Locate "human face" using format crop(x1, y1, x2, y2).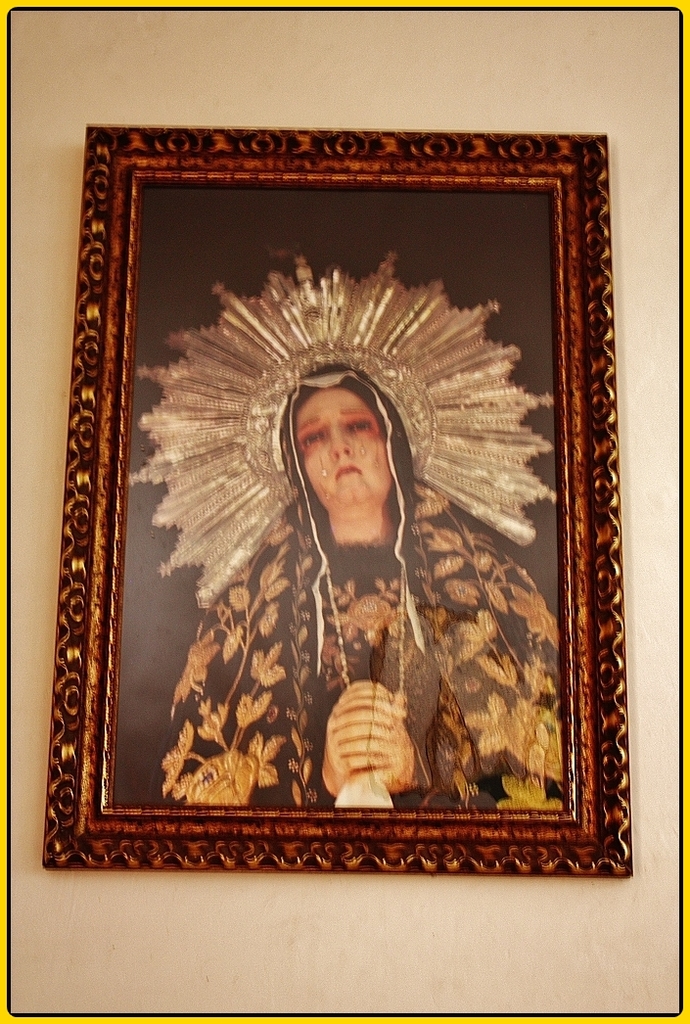
crop(291, 385, 391, 517).
